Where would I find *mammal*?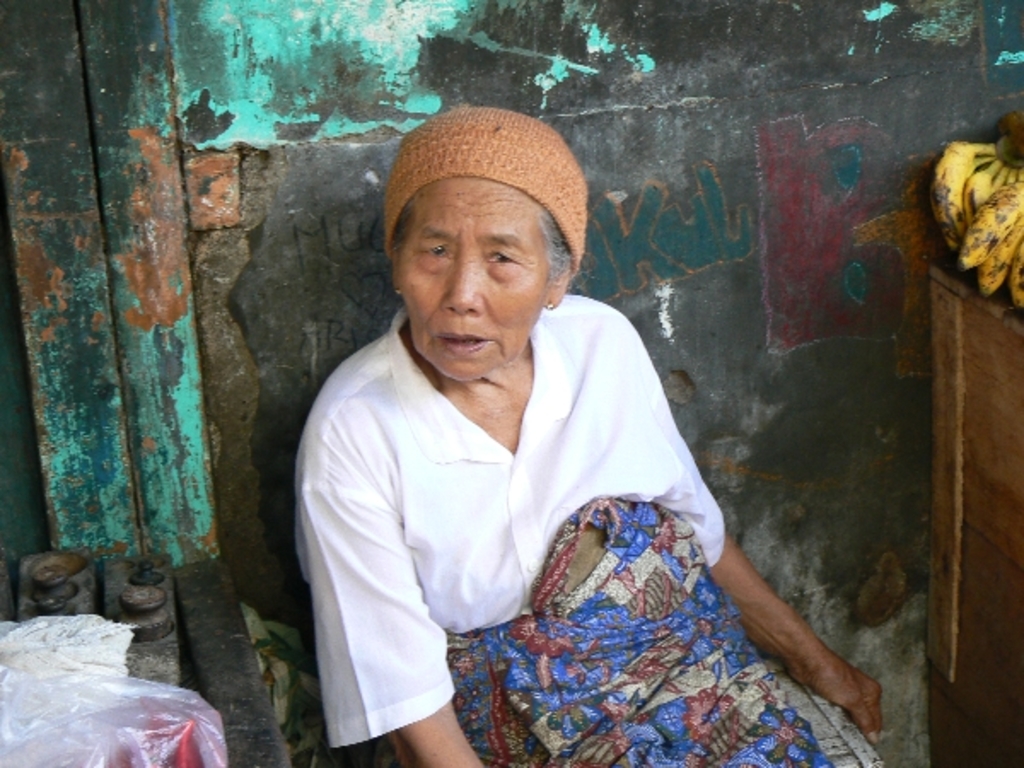
At <region>285, 111, 823, 734</region>.
